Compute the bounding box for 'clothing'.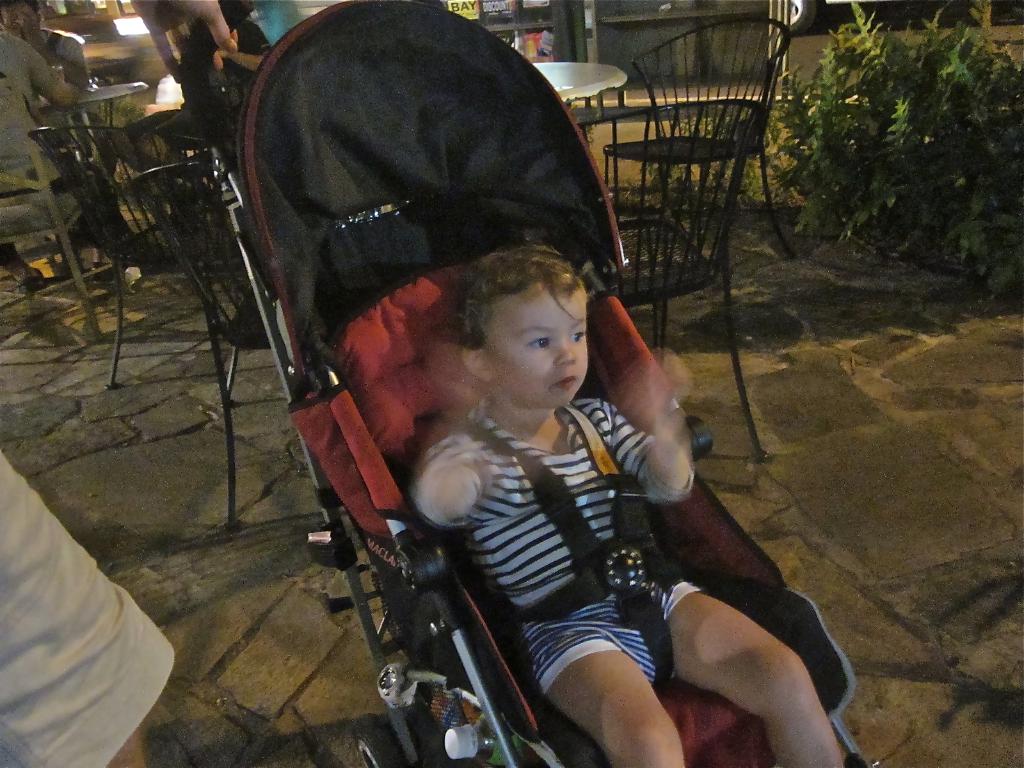
<box>0,454,175,767</box>.
